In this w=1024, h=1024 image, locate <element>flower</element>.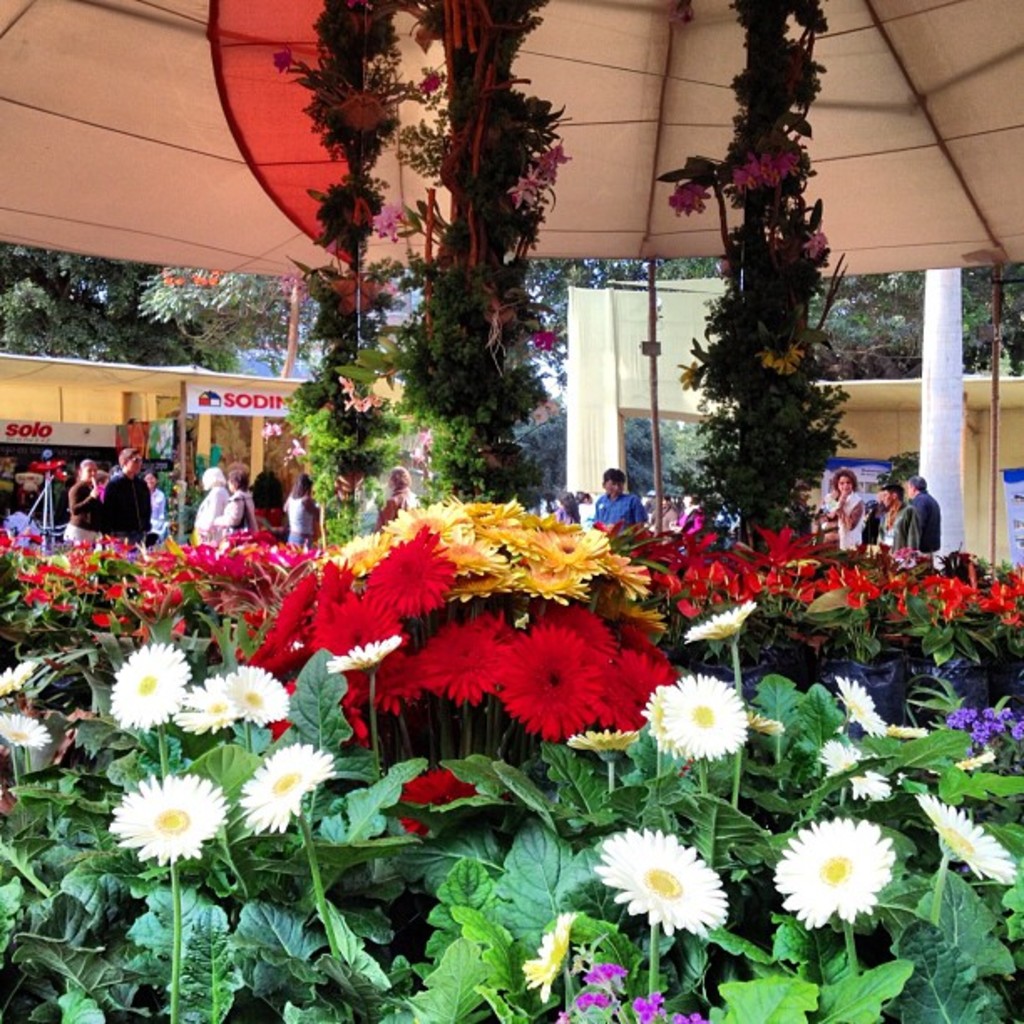
Bounding box: rect(233, 736, 328, 833).
